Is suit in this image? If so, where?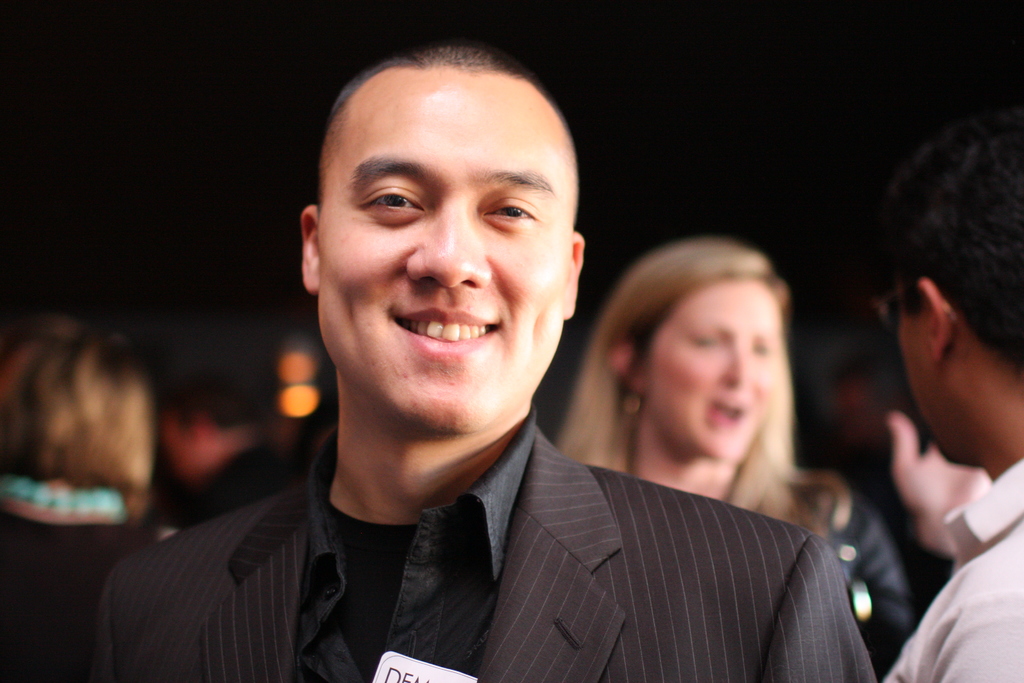
Yes, at x1=118 y1=368 x2=800 y2=673.
